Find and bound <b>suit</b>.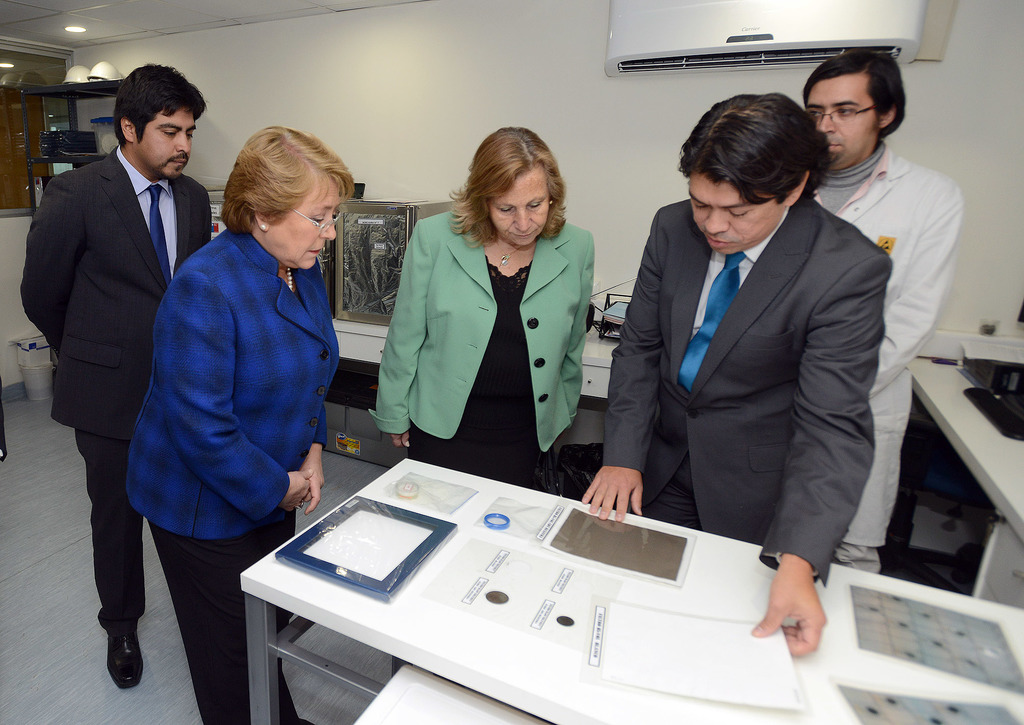
Bound: box(603, 197, 895, 589).
